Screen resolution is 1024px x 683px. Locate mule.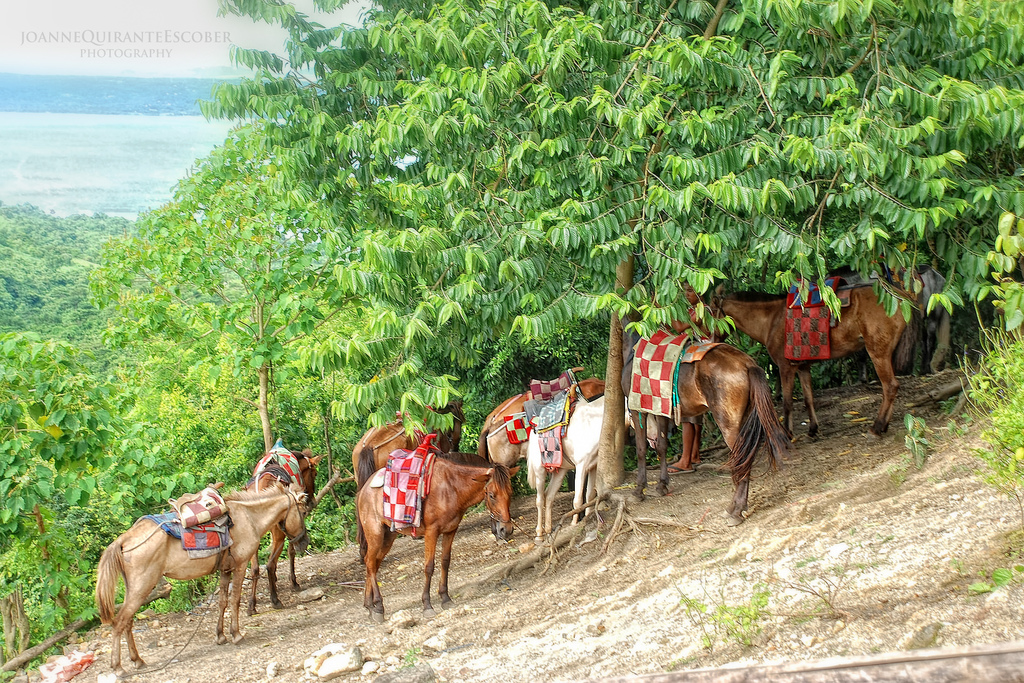
354 397 467 559.
